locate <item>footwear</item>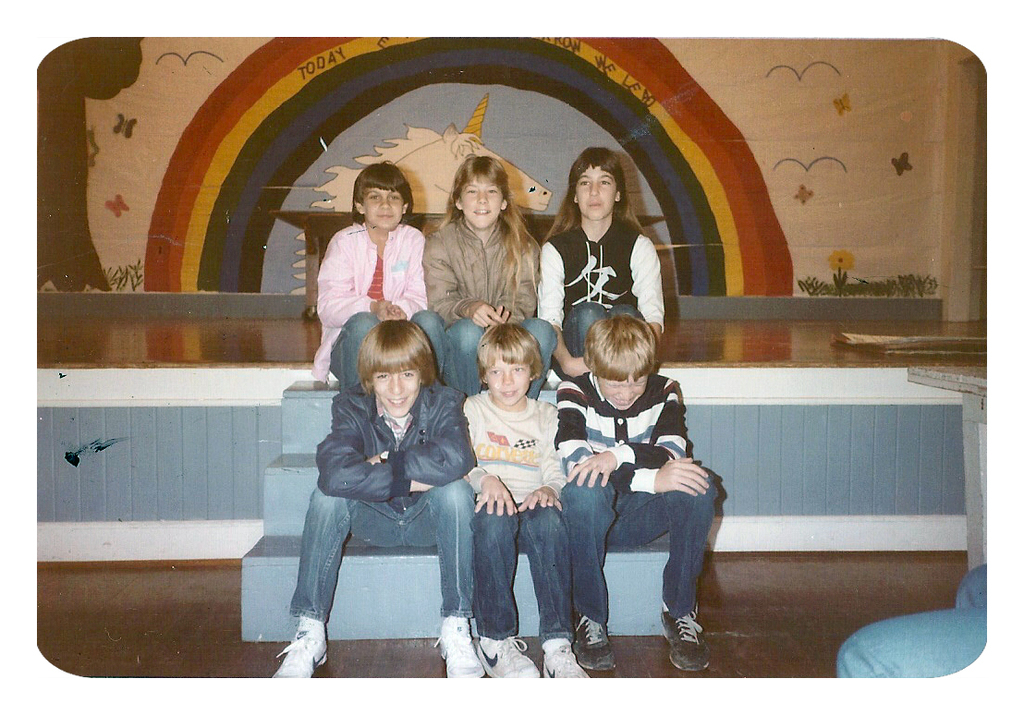
[x1=430, y1=611, x2=494, y2=677]
